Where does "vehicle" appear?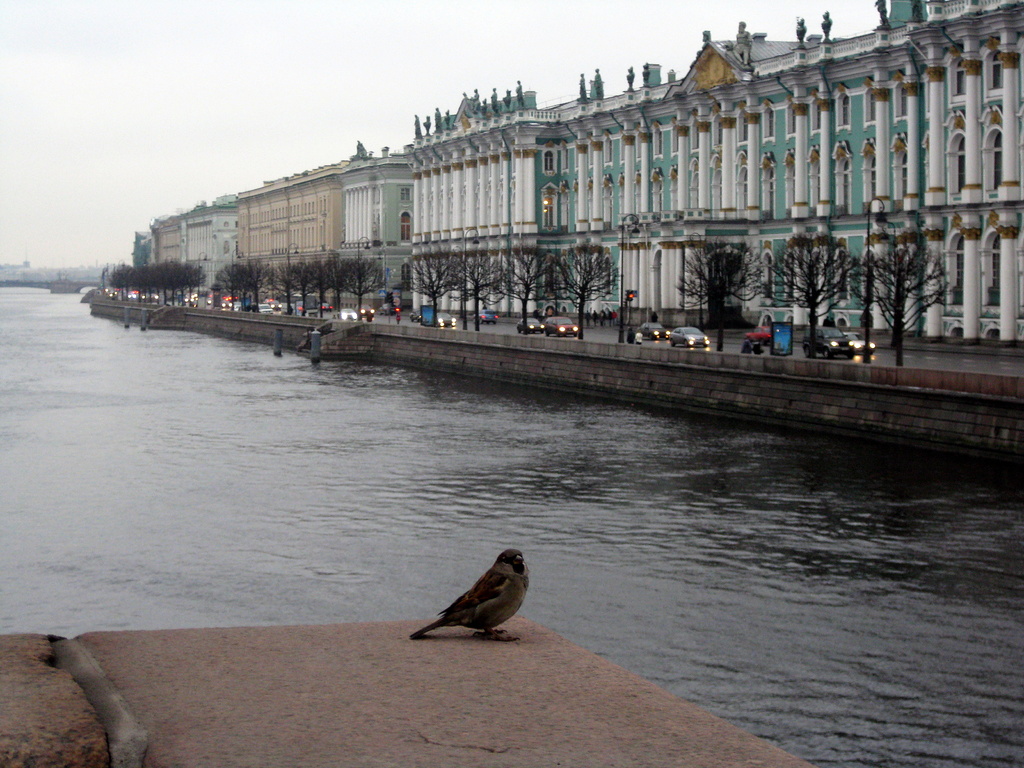
Appears at box=[269, 302, 285, 310].
